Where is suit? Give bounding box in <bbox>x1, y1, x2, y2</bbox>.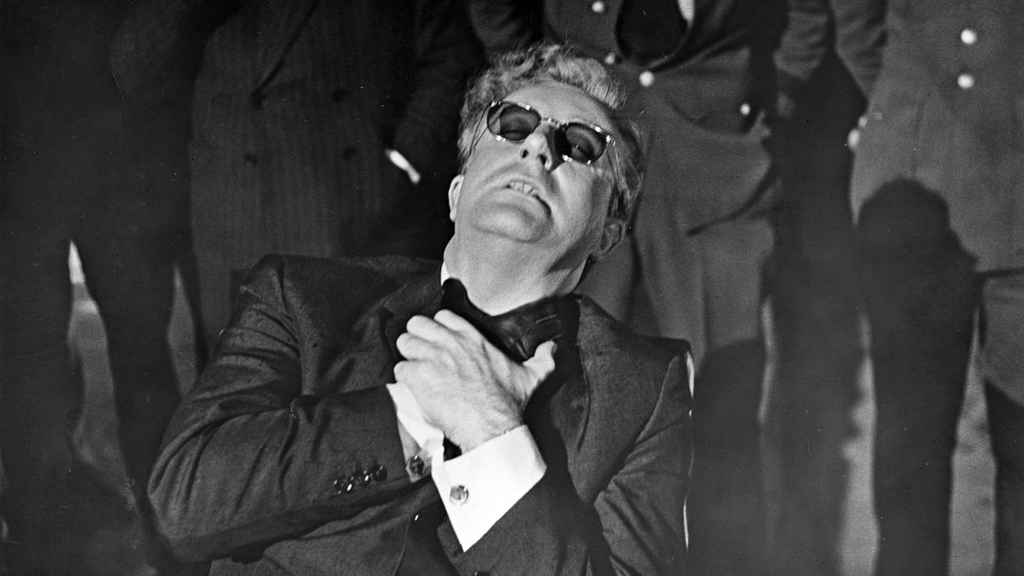
<bbox>110, 0, 483, 358</bbox>.
